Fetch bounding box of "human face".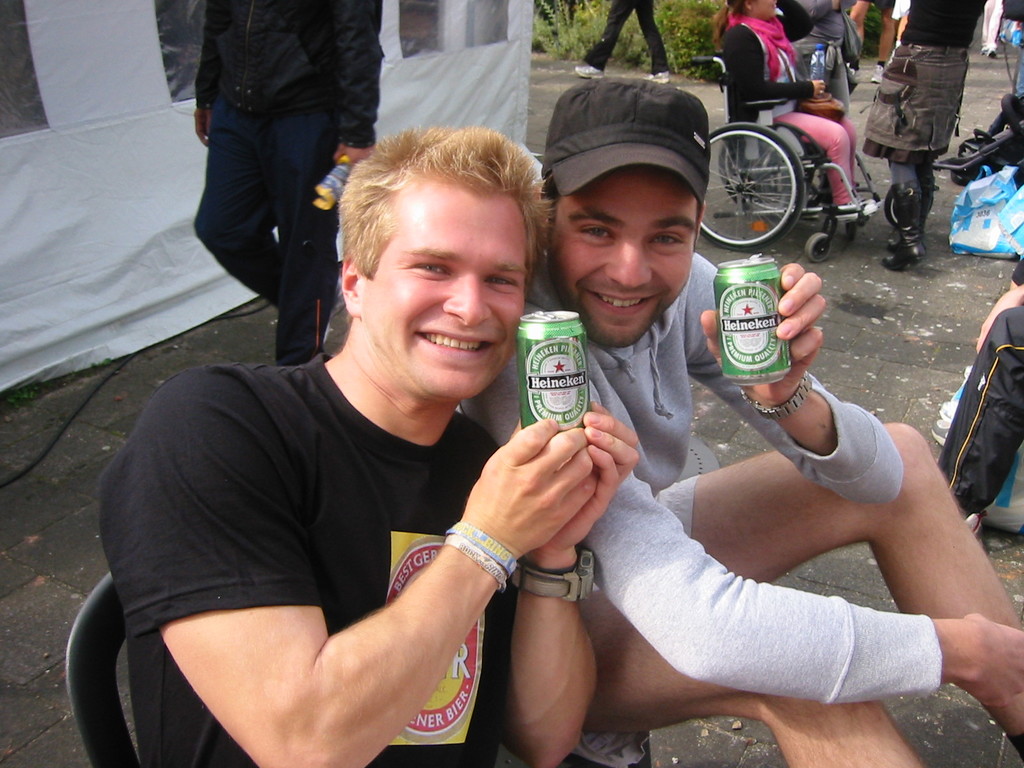
Bbox: [549,176,697,352].
